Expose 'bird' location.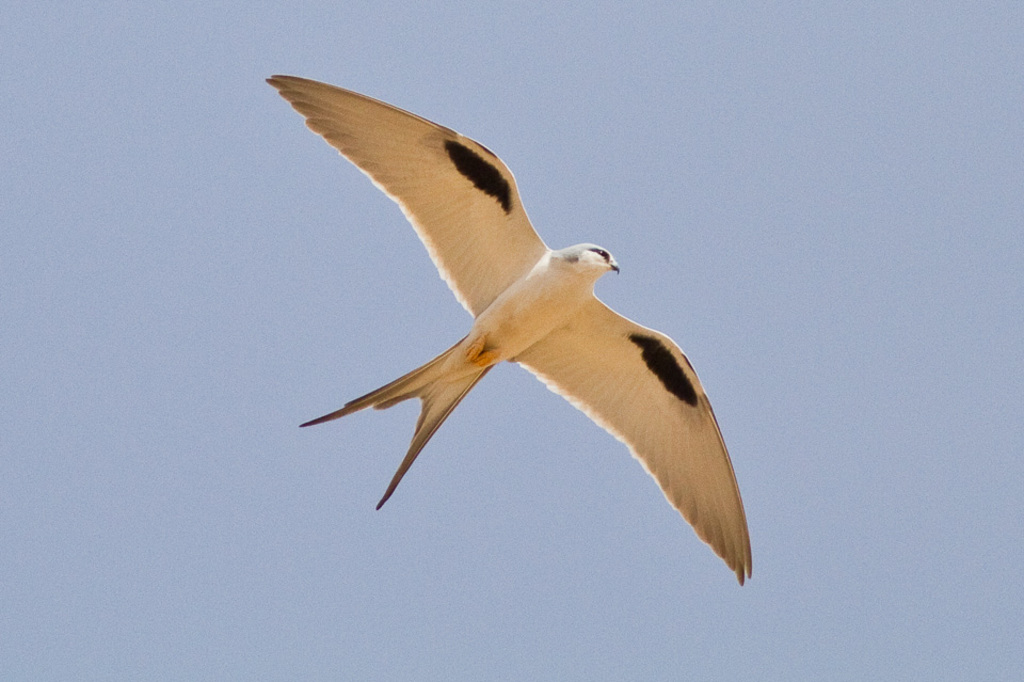
Exposed at l=275, t=64, r=755, b=623.
